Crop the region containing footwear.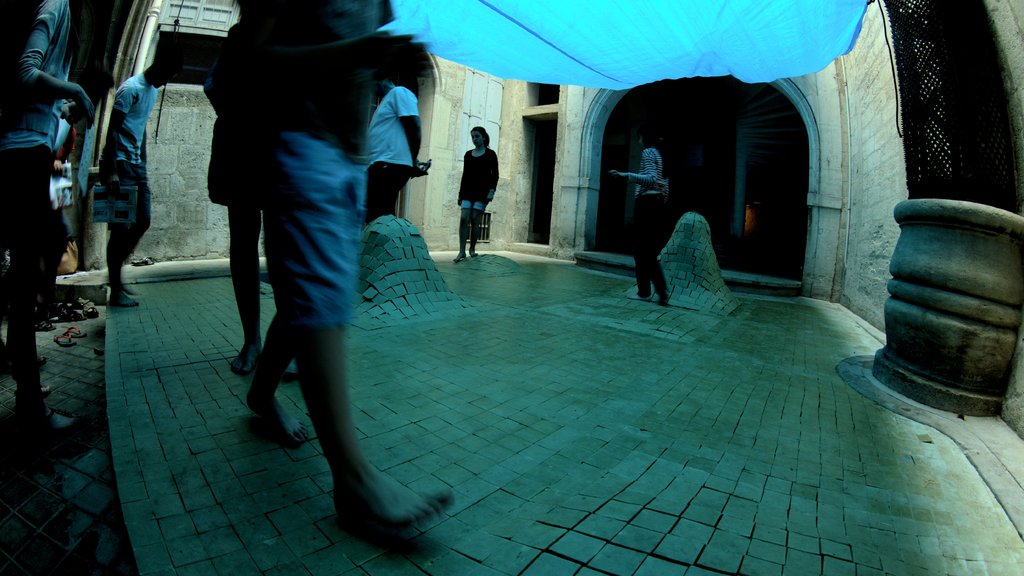
Crop region: (634,281,651,300).
